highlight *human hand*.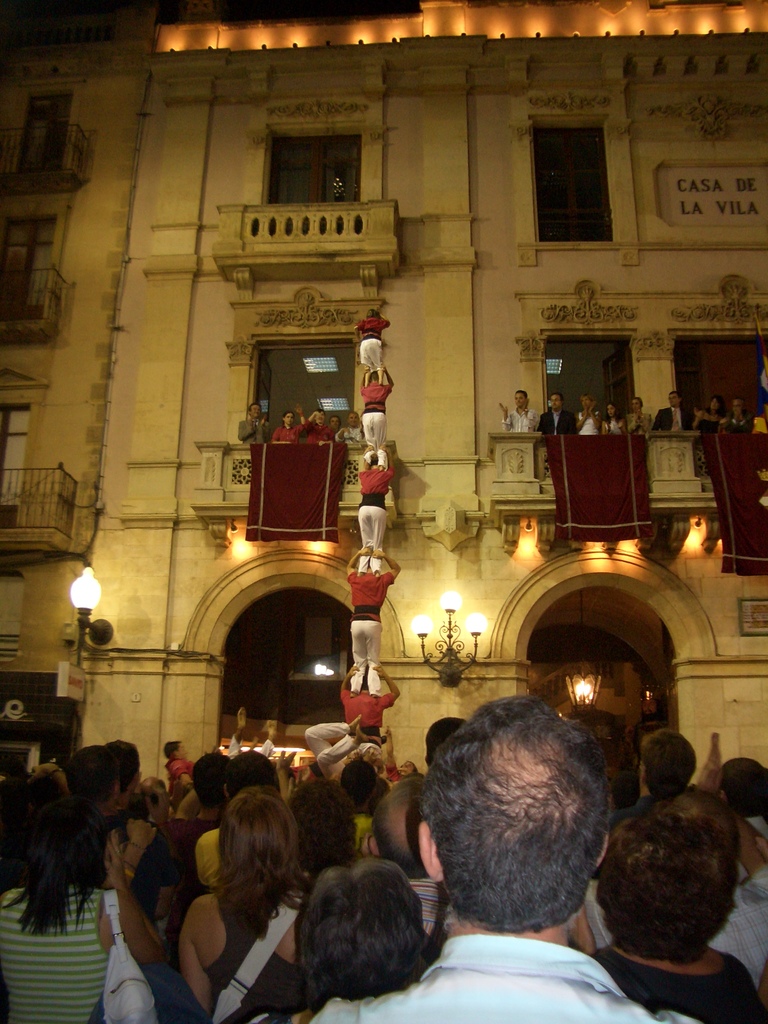
Highlighted region: x1=312, y1=408, x2=321, y2=420.
